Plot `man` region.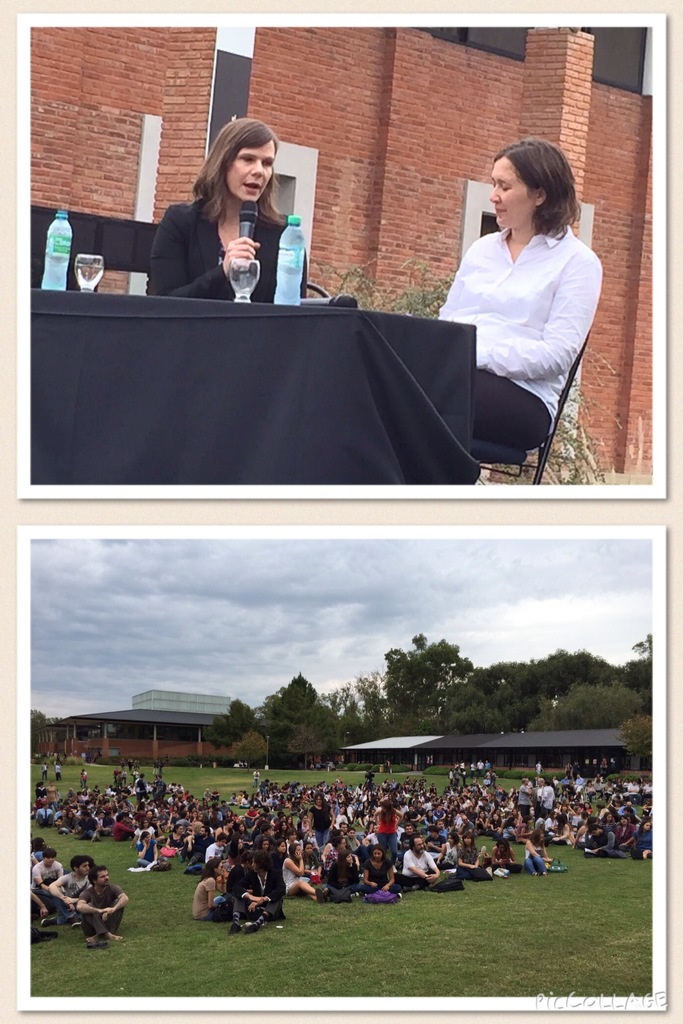
Plotted at locate(541, 781, 556, 815).
